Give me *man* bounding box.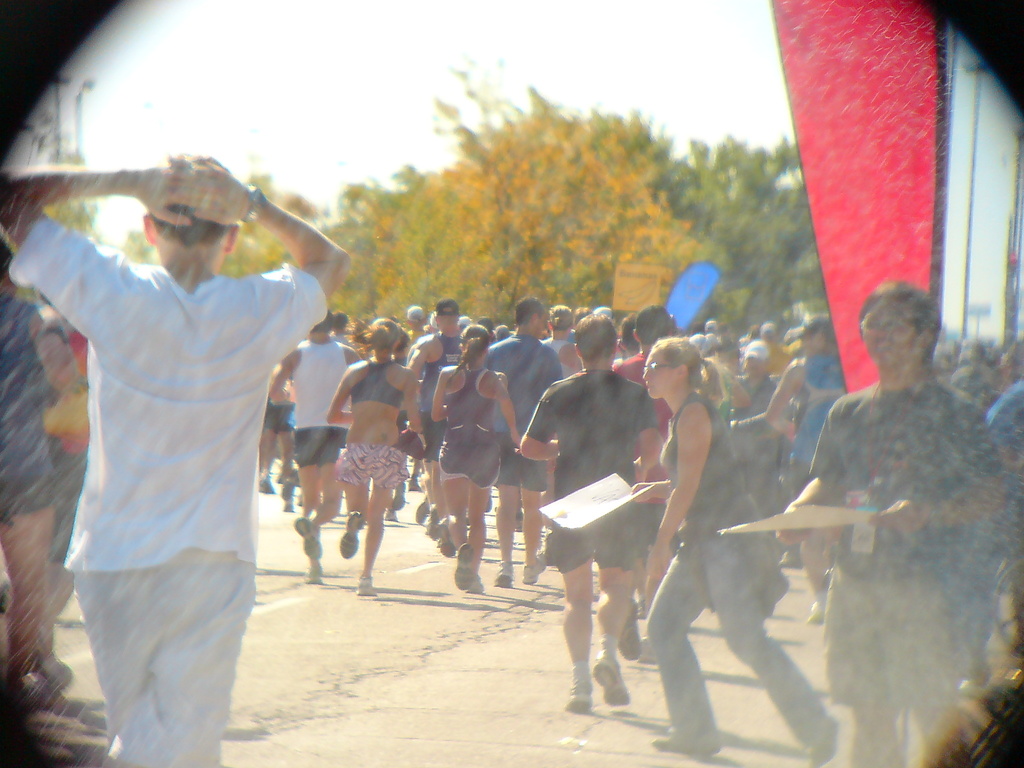
[735,314,847,623].
